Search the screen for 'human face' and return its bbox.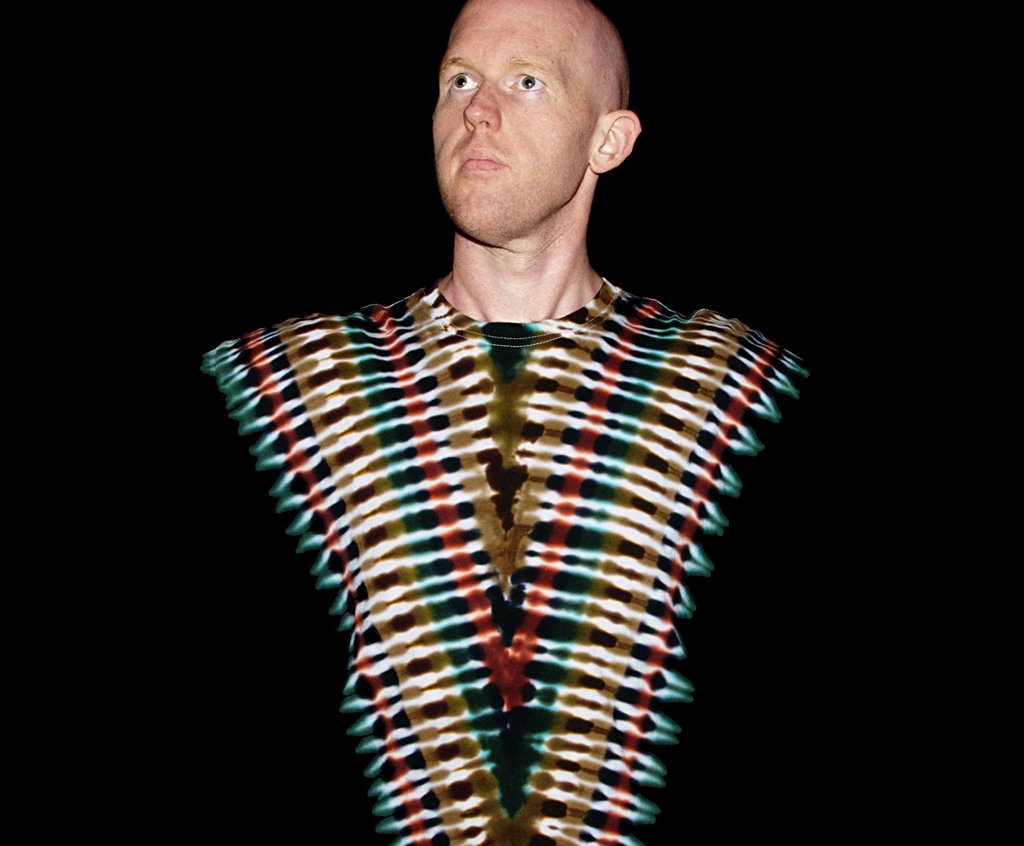
Found: 433, 6, 591, 225.
